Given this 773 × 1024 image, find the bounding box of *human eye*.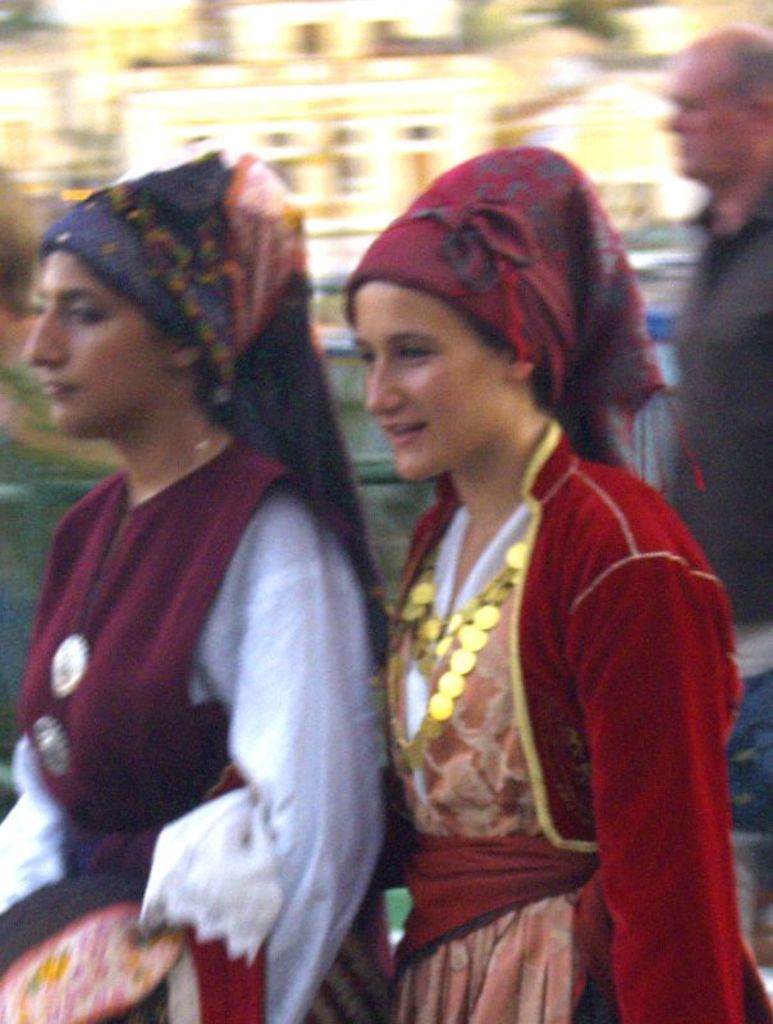
pyautogui.locateOnScreen(74, 300, 108, 329).
